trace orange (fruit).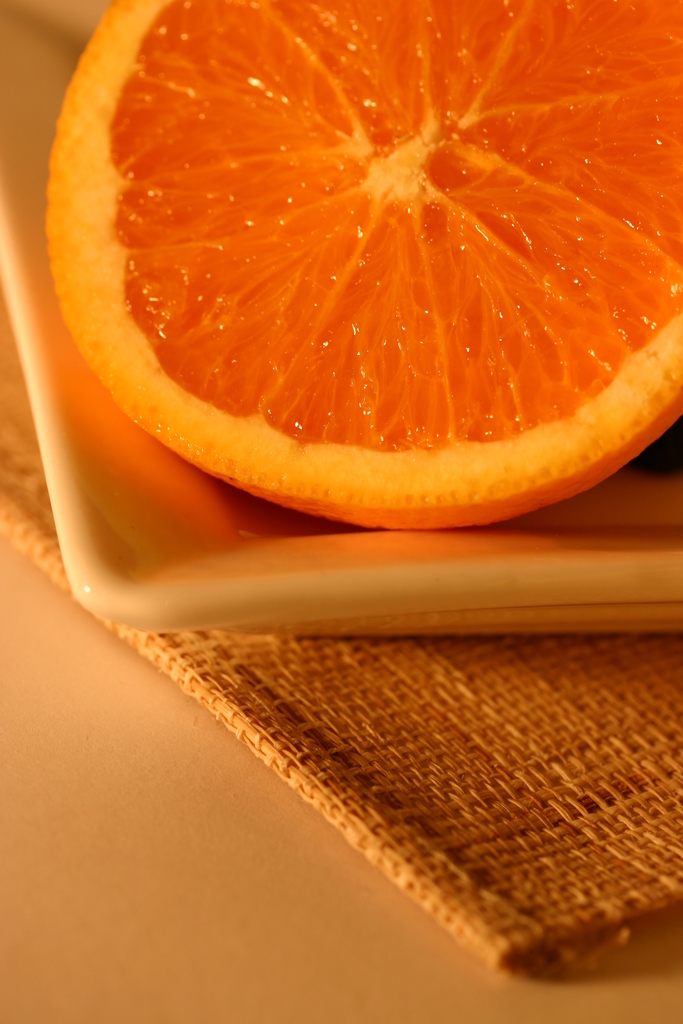
Traced to (x1=42, y1=0, x2=682, y2=503).
